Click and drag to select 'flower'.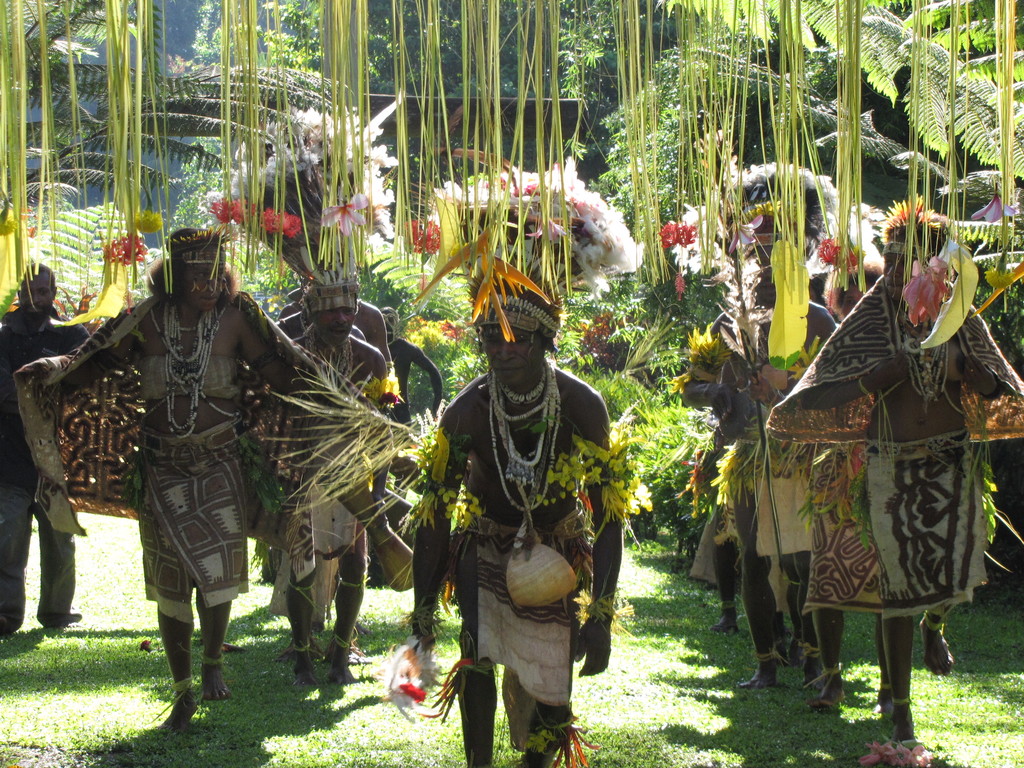
Selection: (left=816, top=234, right=858, bottom=269).
